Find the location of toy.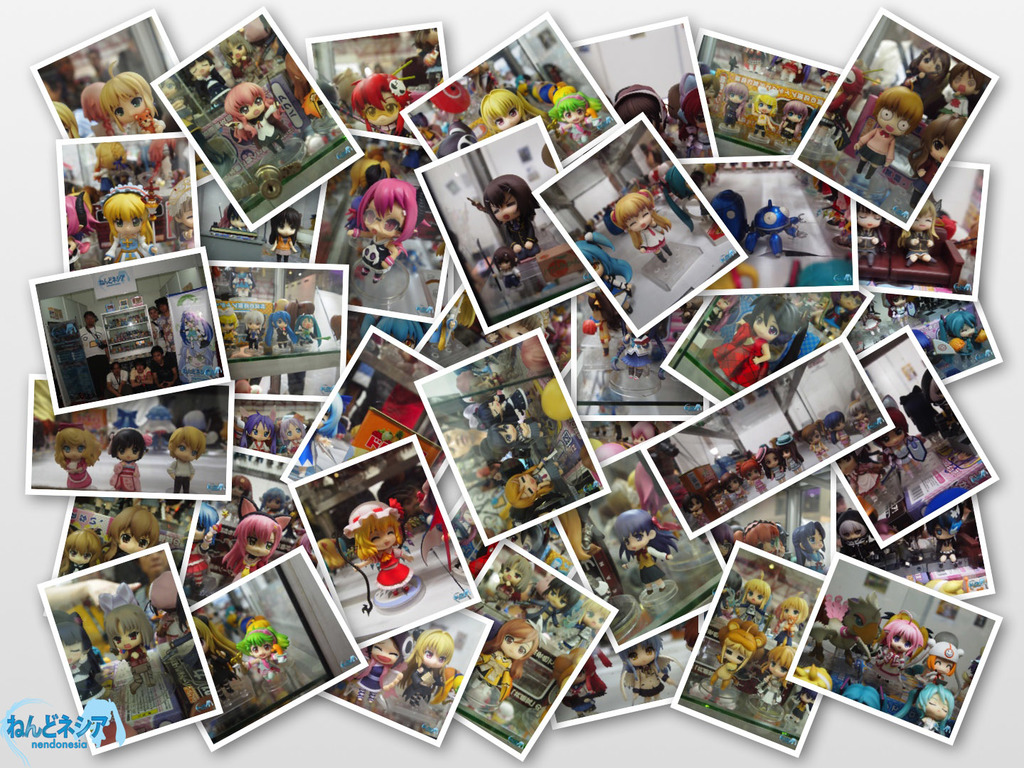
Location: (464,171,543,259).
